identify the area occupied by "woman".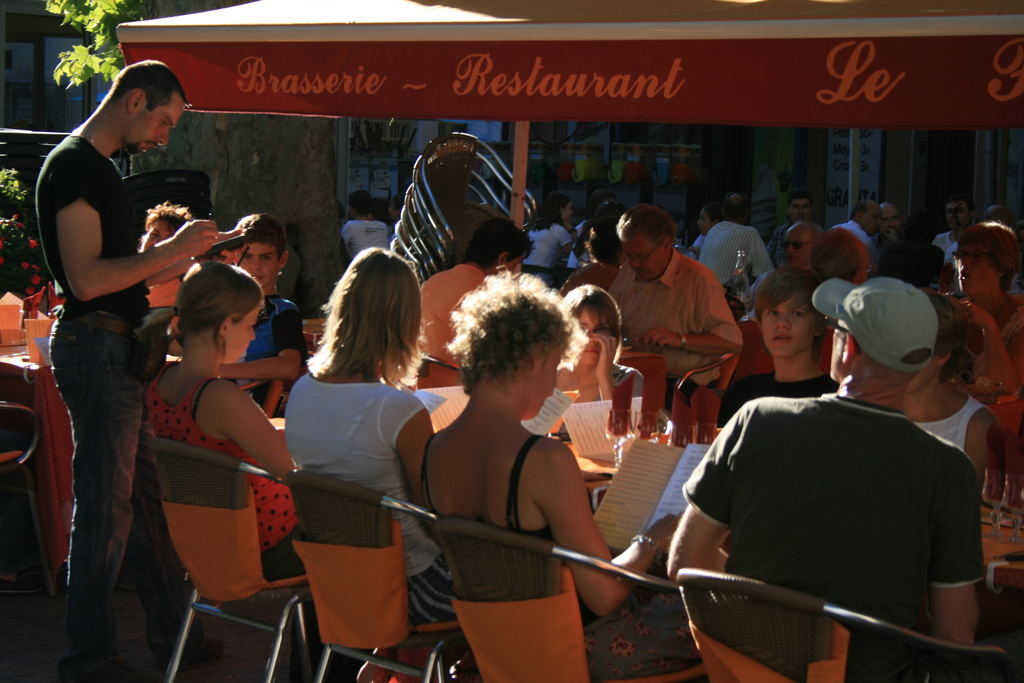
Area: {"left": 416, "top": 267, "right": 708, "bottom": 677}.
